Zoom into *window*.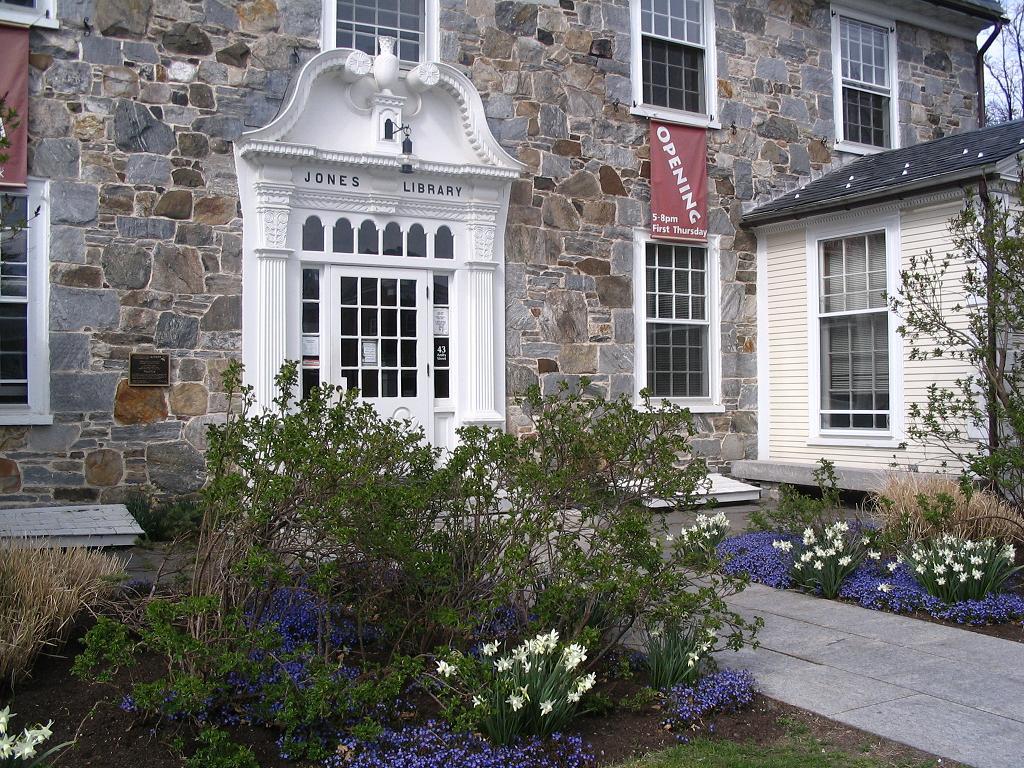
Zoom target: l=831, t=3, r=903, b=155.
